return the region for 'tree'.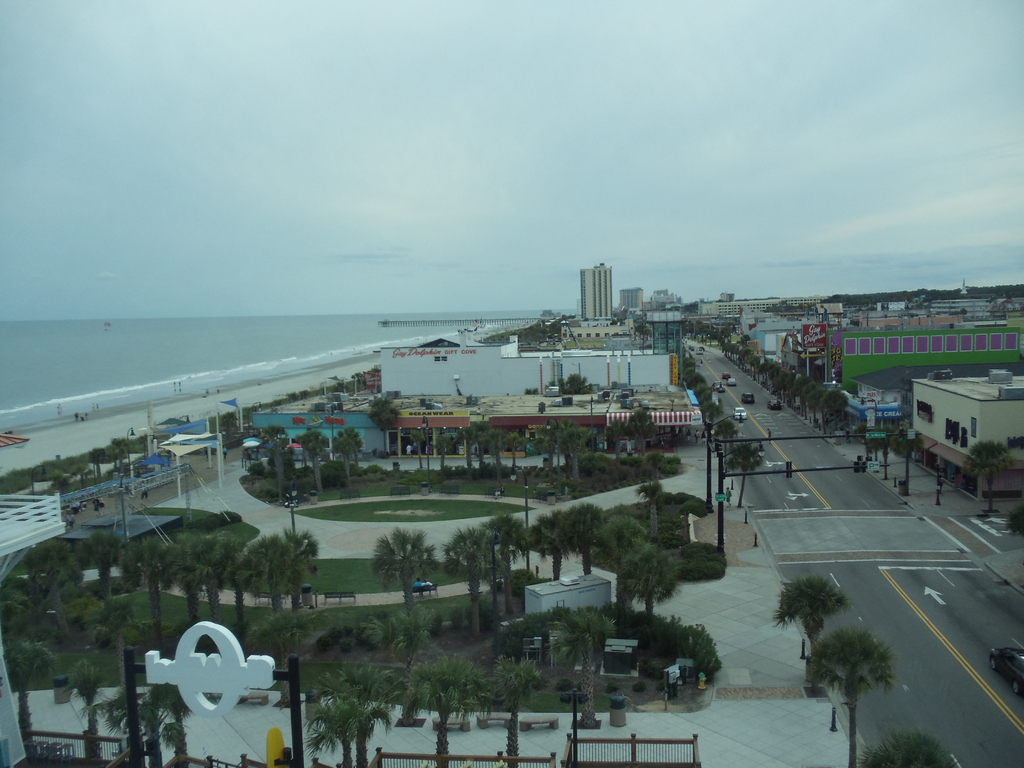
bbox(853, 729, 957, 767).
